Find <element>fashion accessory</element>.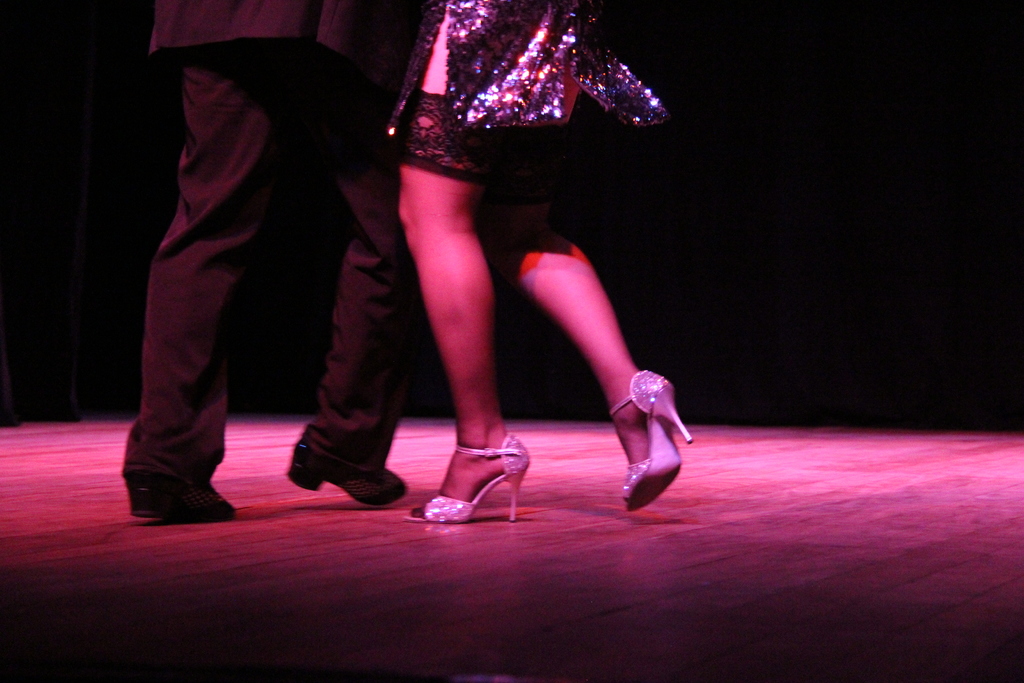
pyautogui.locateOnScreen(287, 436, 406, 506).
